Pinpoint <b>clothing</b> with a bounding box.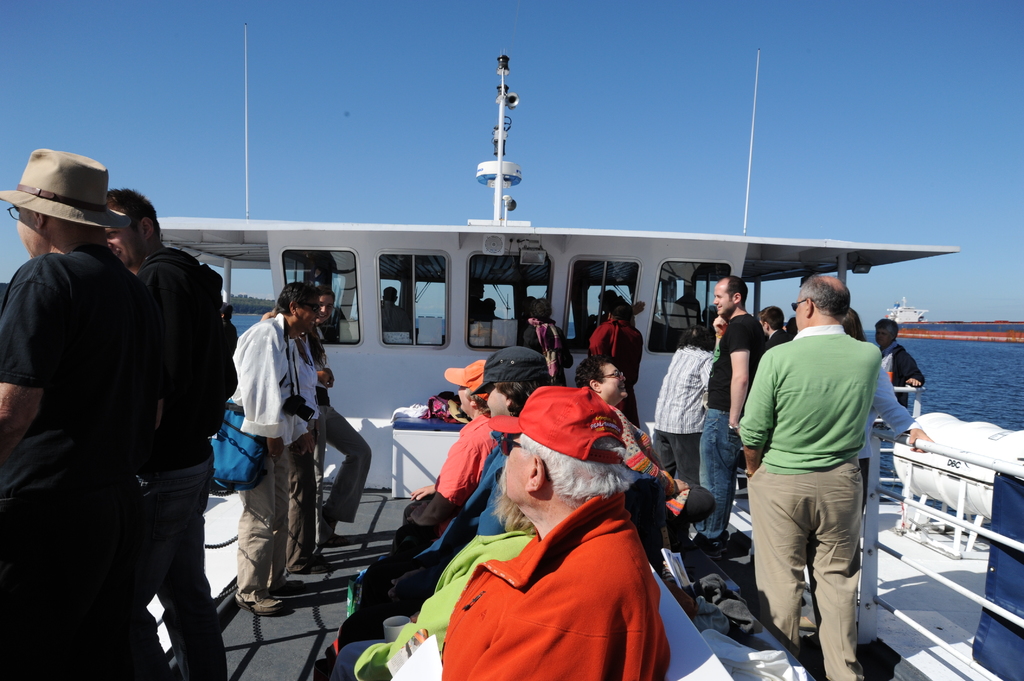
x1=0, y1=243, x2=150, y2=680.
